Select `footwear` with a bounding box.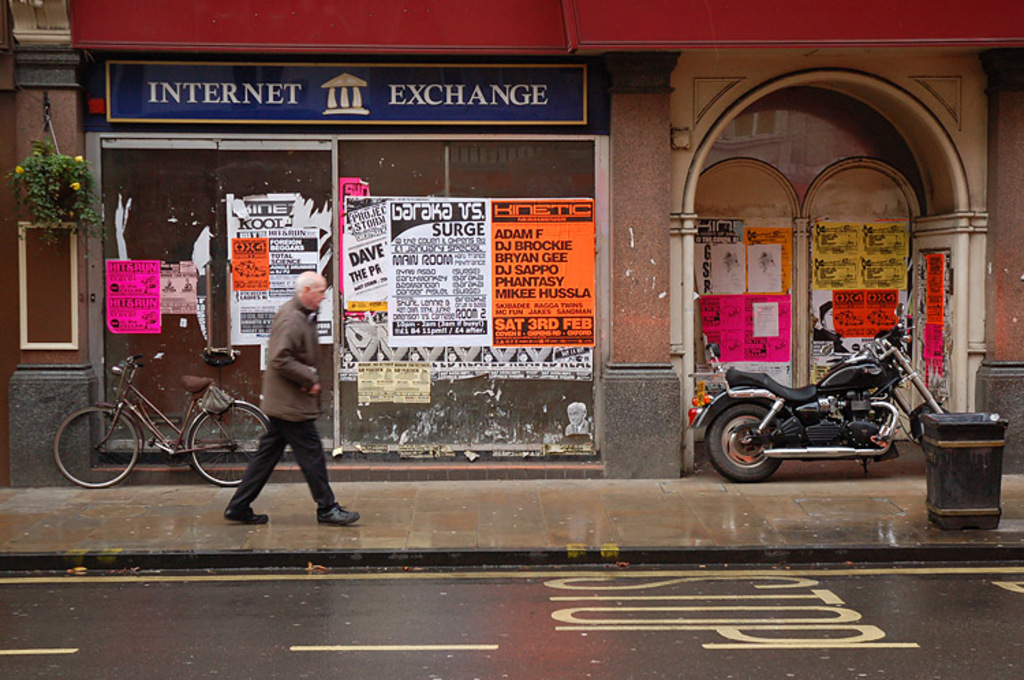
[left=221, top=507, right=272, bottom=524].
